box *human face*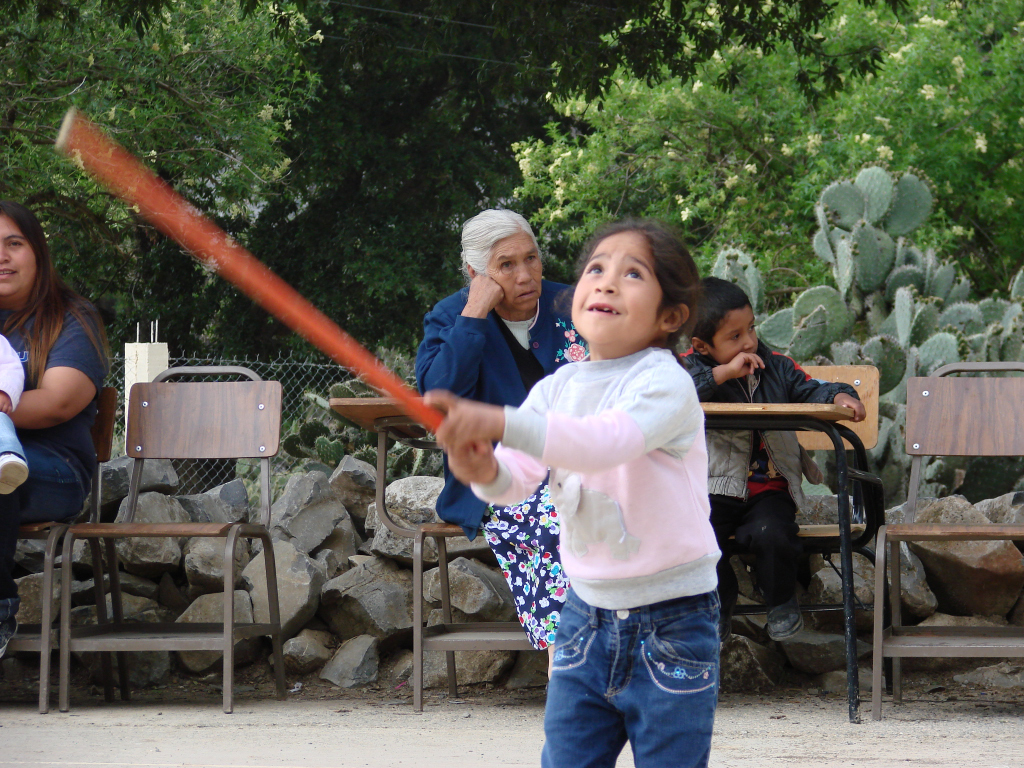
{"x1": 710, "y1": 309, "x2": 758, "y2": 364}
